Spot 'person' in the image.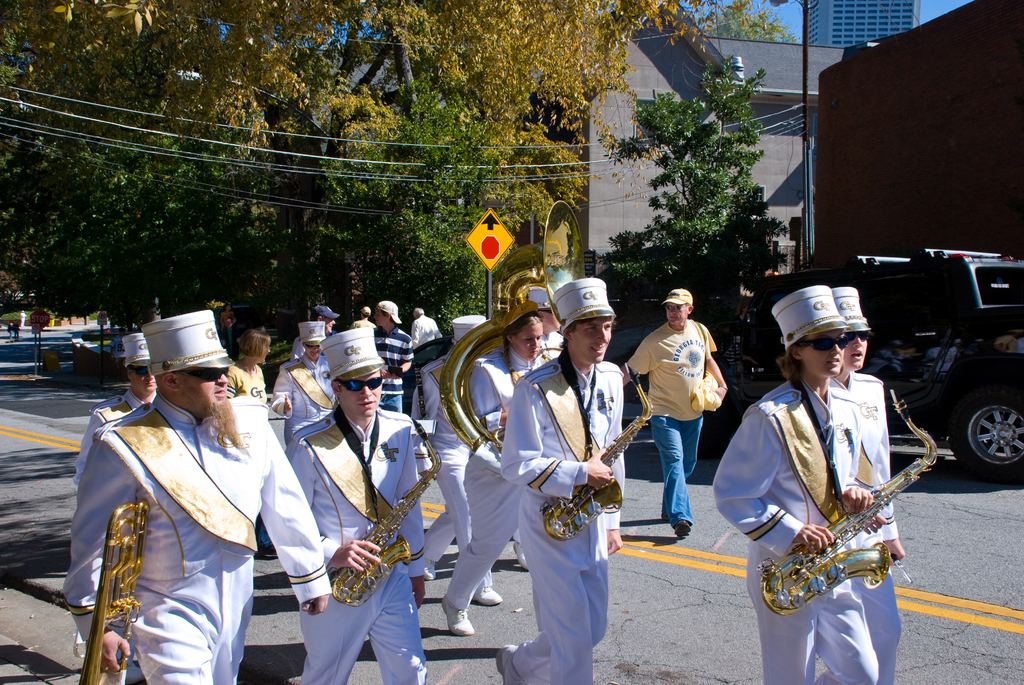
'person' found at x1=712 y1=283 x2=885 y2=684.
